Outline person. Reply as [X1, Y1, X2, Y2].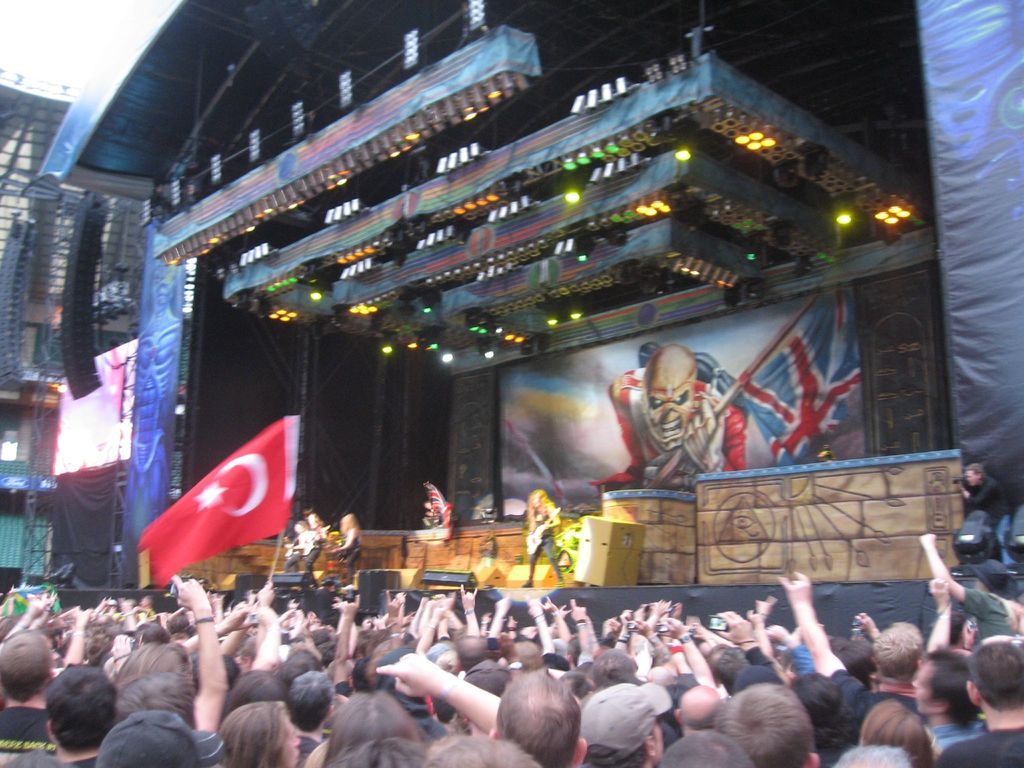
[614, 321, 741, 529].
